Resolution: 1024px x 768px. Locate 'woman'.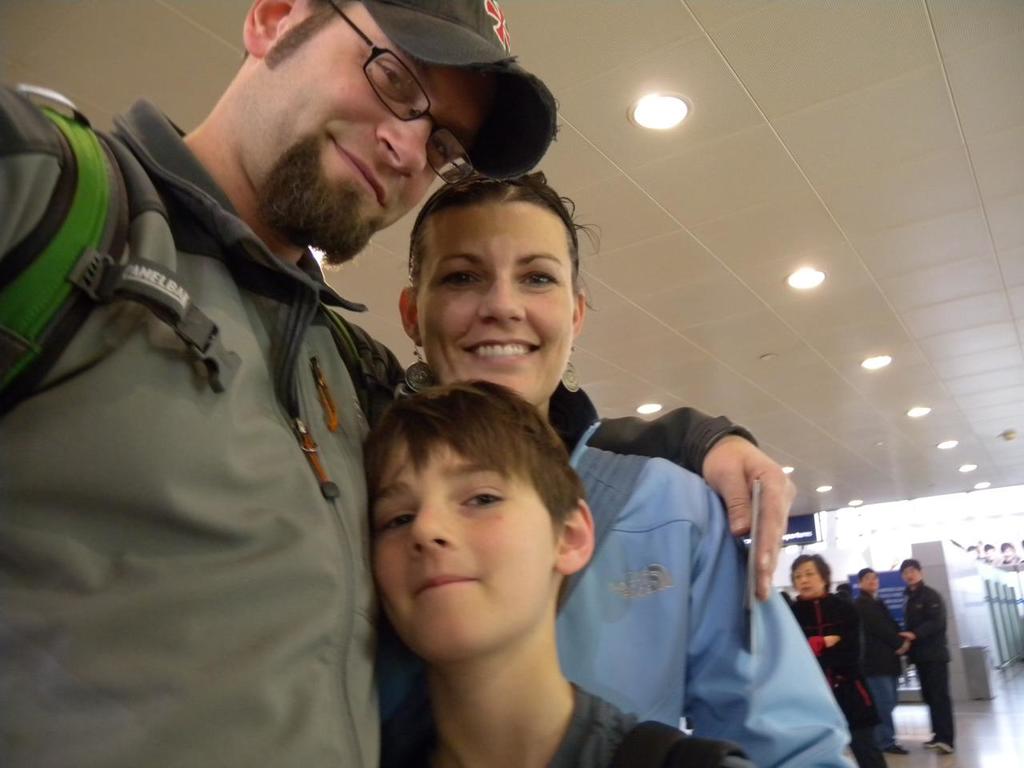
locate(385, 161, 861, 767).
